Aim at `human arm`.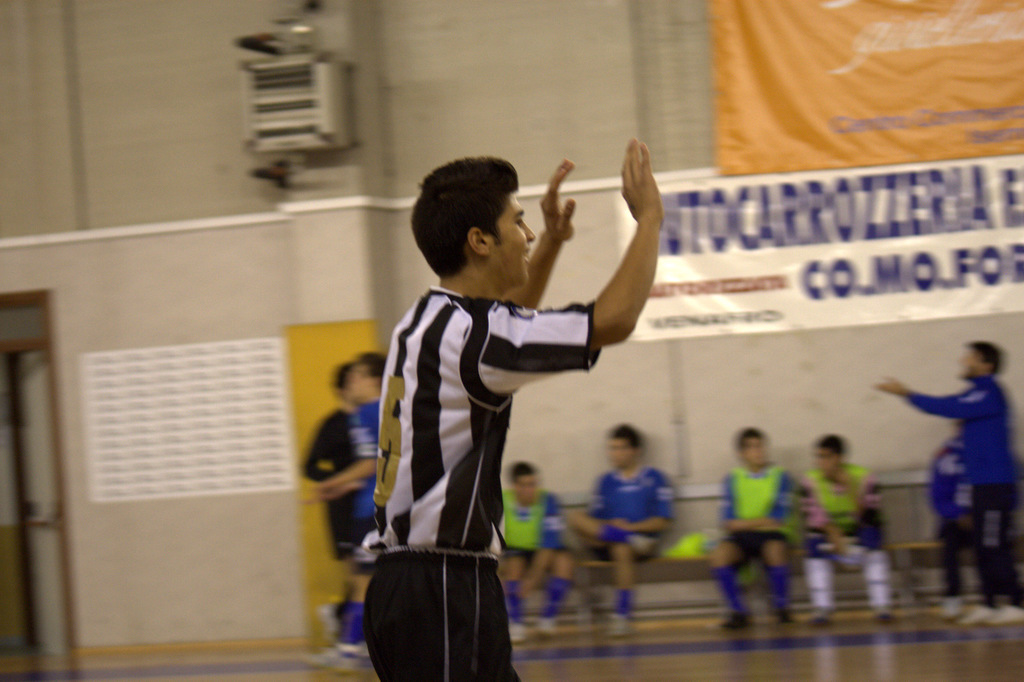
Aimed at [722,467,780,536].
